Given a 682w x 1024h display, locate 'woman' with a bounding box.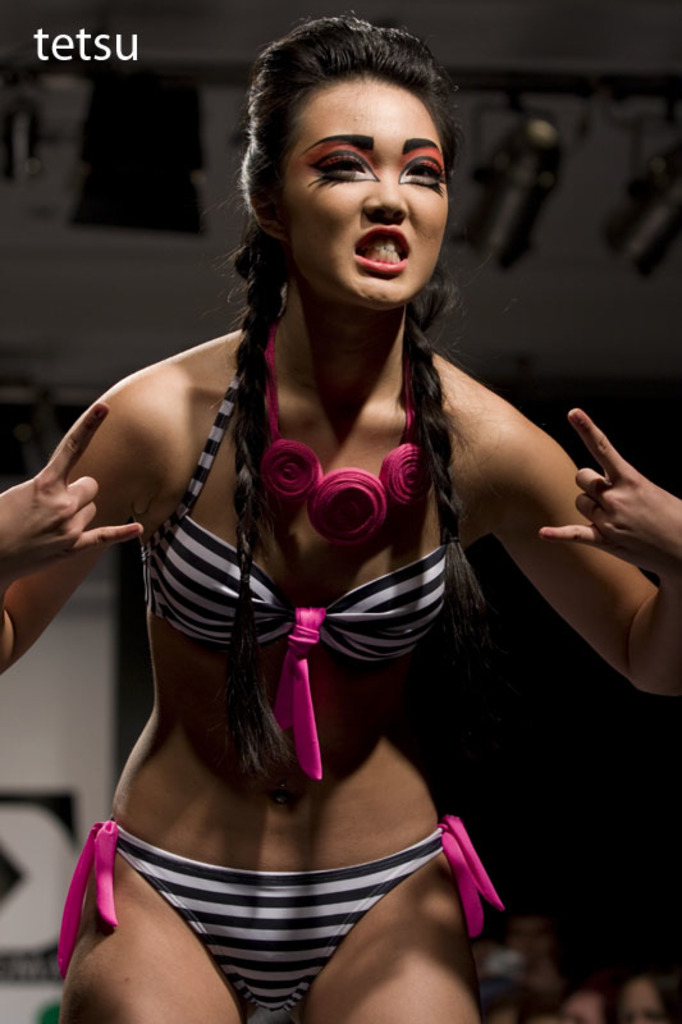
Located: 0, 19, 681, 1023.
